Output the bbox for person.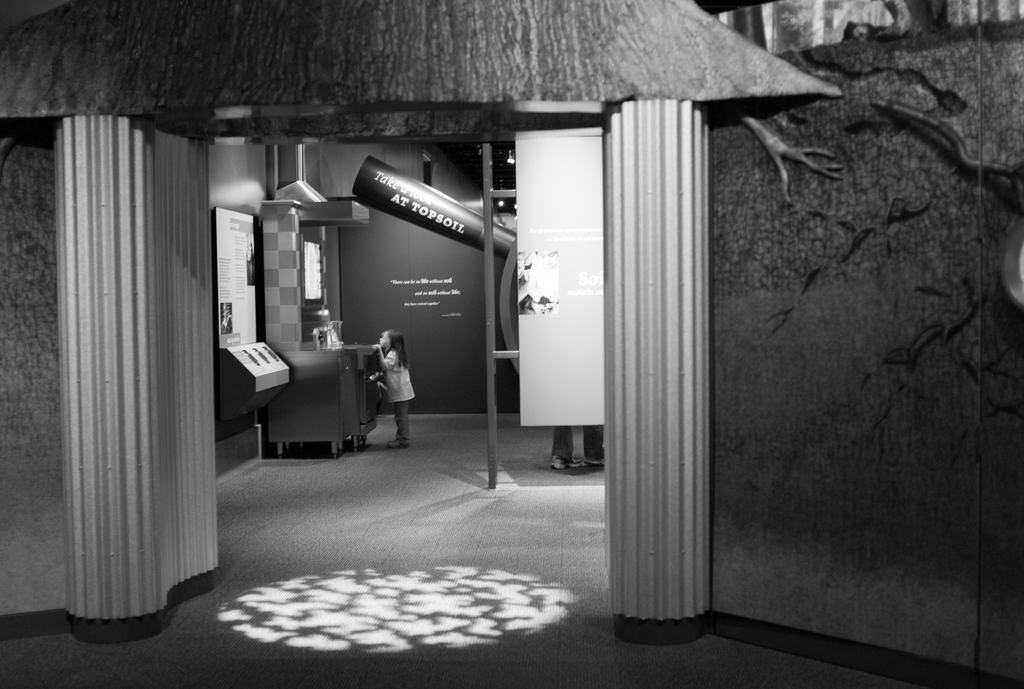
region(526, 251, 561, 319).
